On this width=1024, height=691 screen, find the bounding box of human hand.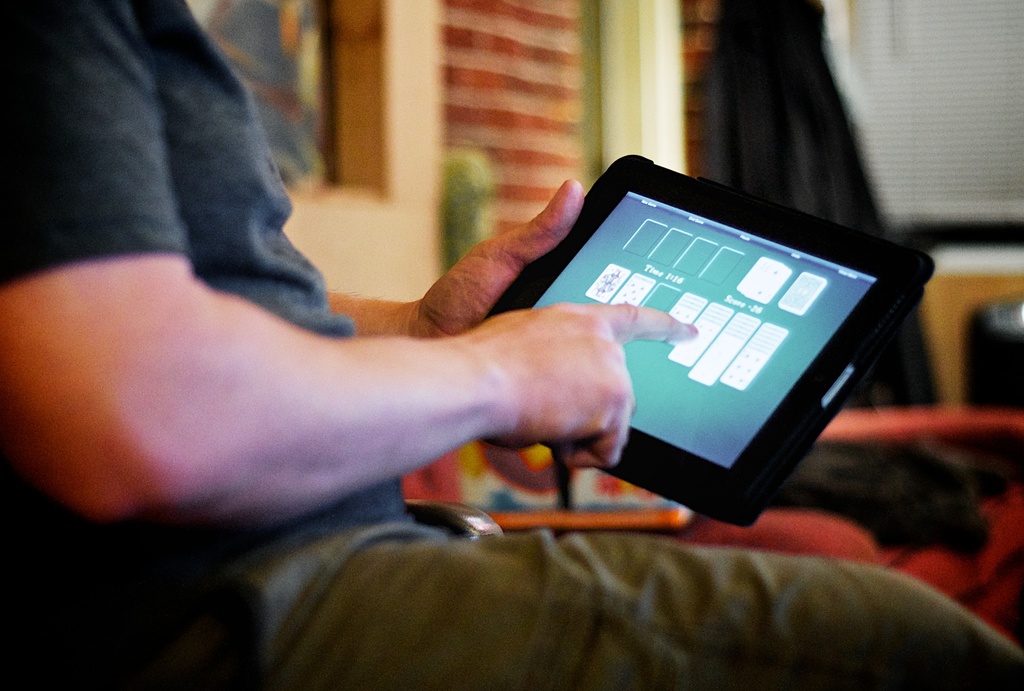
Bounding box: x1=477 y1=298 x2=667 y2=475.
